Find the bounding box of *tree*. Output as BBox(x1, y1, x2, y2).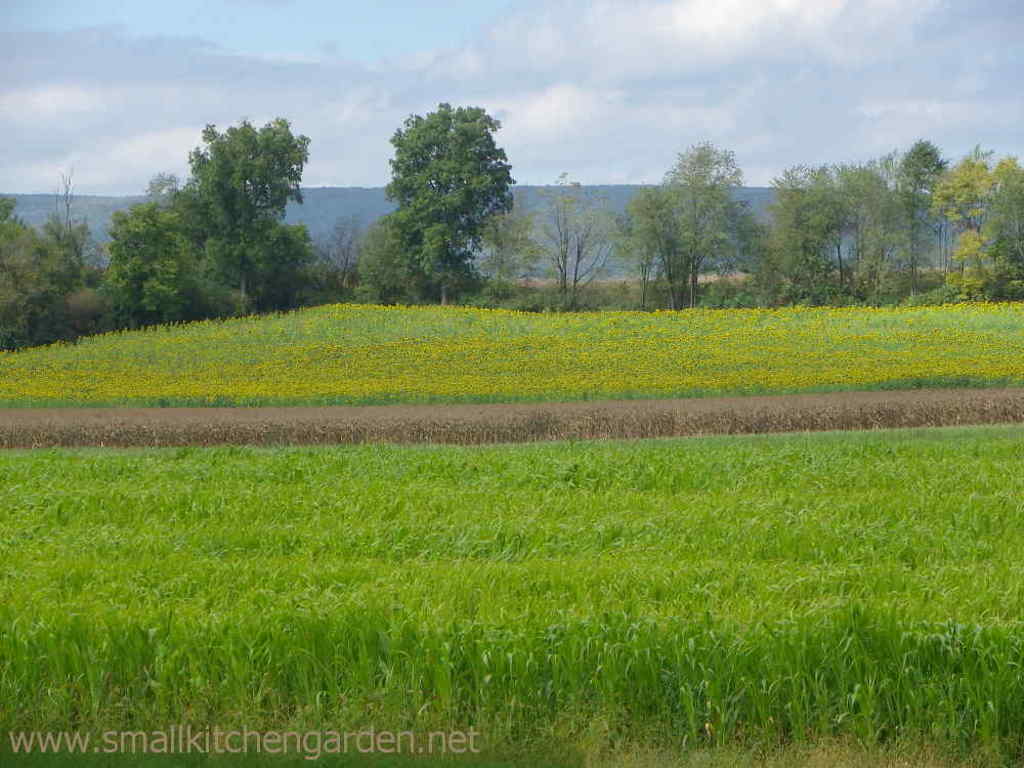
BBox(321, 208, 379, 290).
